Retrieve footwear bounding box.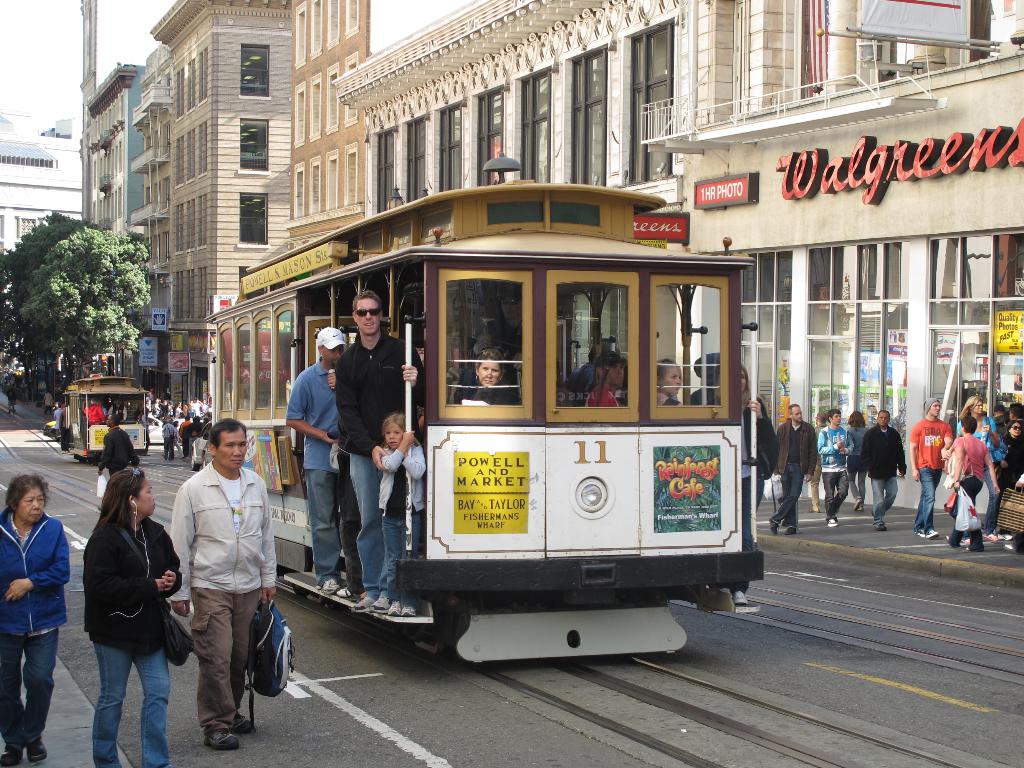
Bounding box: 335 586 355 598.
